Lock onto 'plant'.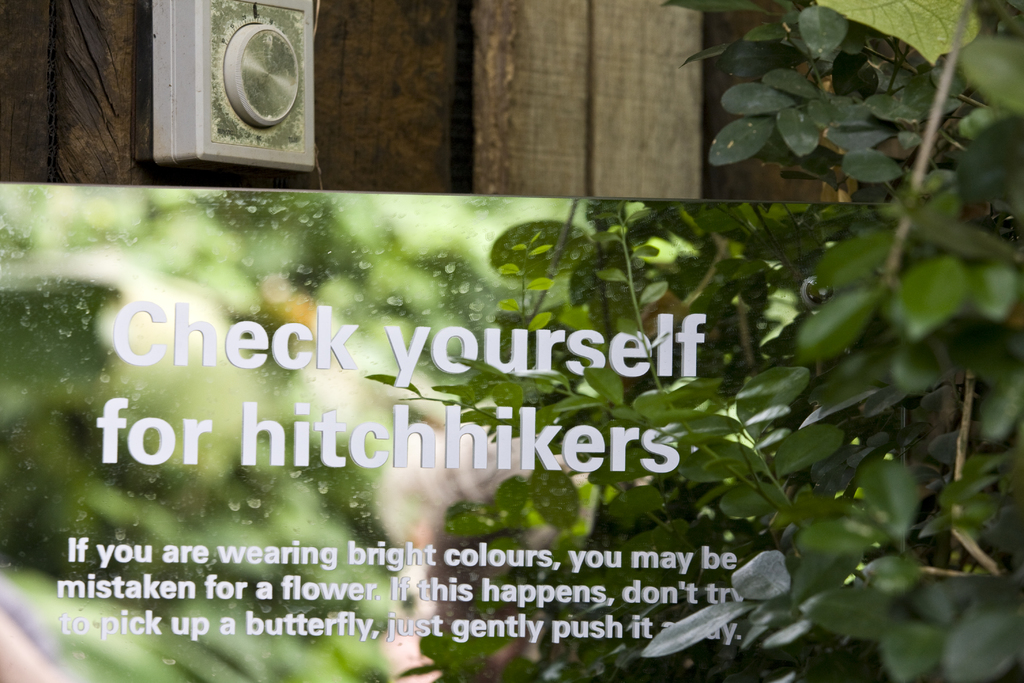
Locked: box=[434, 212, 1023, 679].
